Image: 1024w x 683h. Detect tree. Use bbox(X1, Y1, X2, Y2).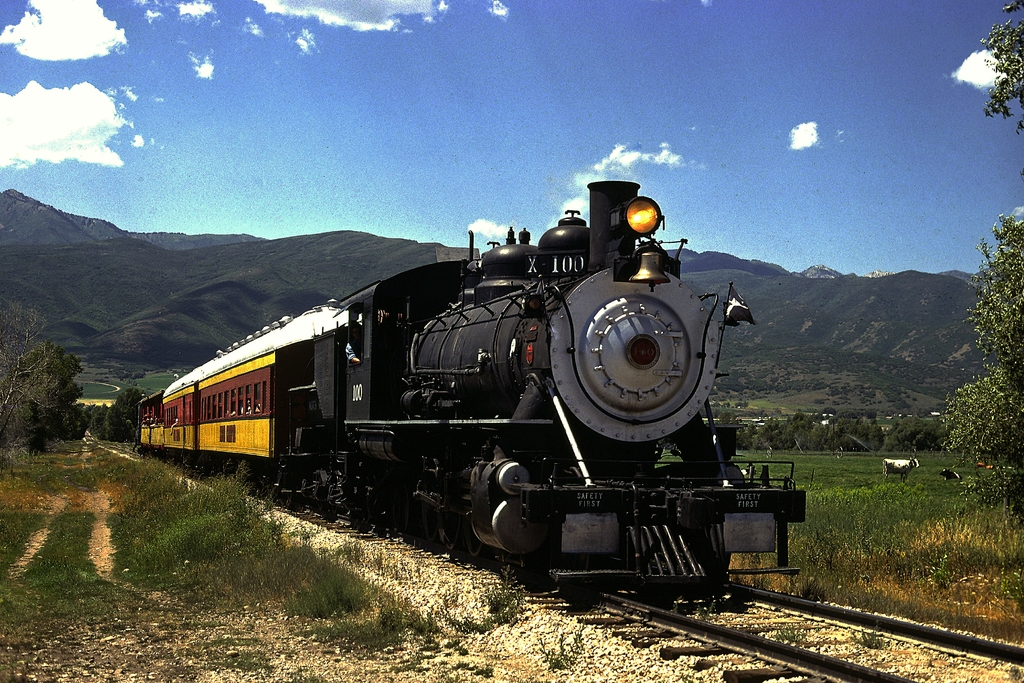
bbox(948, 1, 1023, 515).
